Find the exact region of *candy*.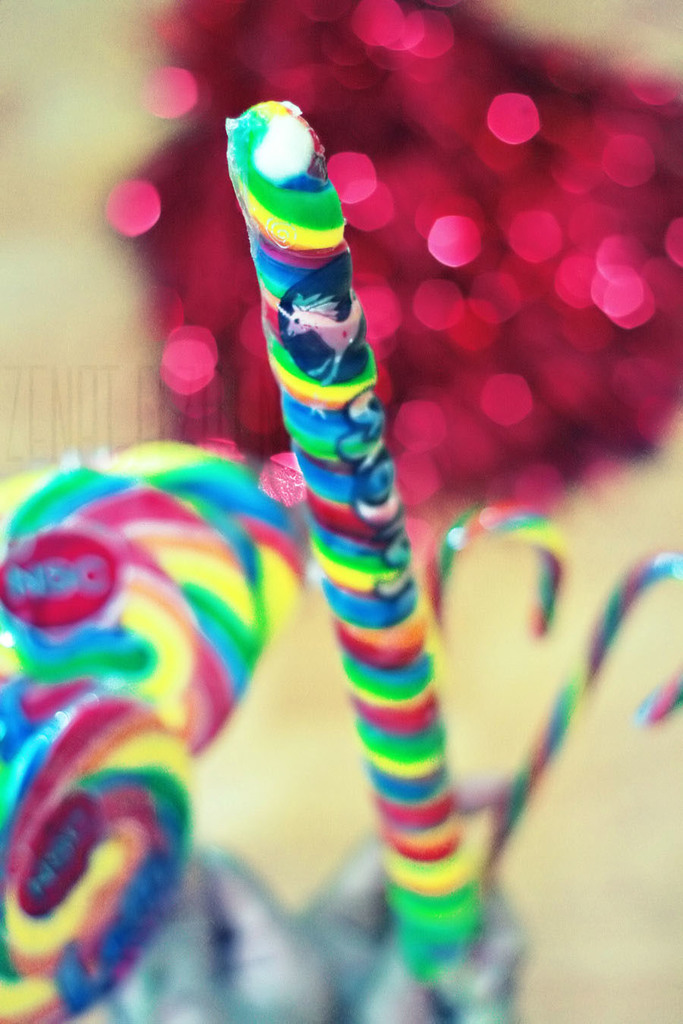
Exact region: BBox(0, 680, 198, 1023).
